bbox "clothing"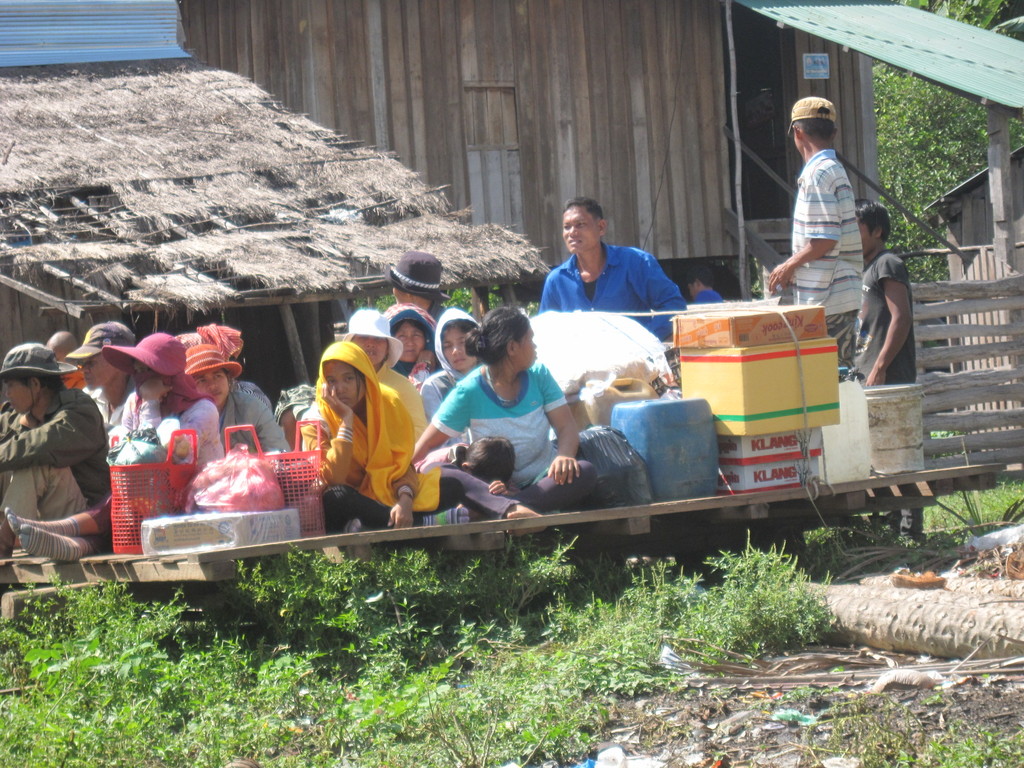
[left=297, top=338, right=424, bottom=534]
